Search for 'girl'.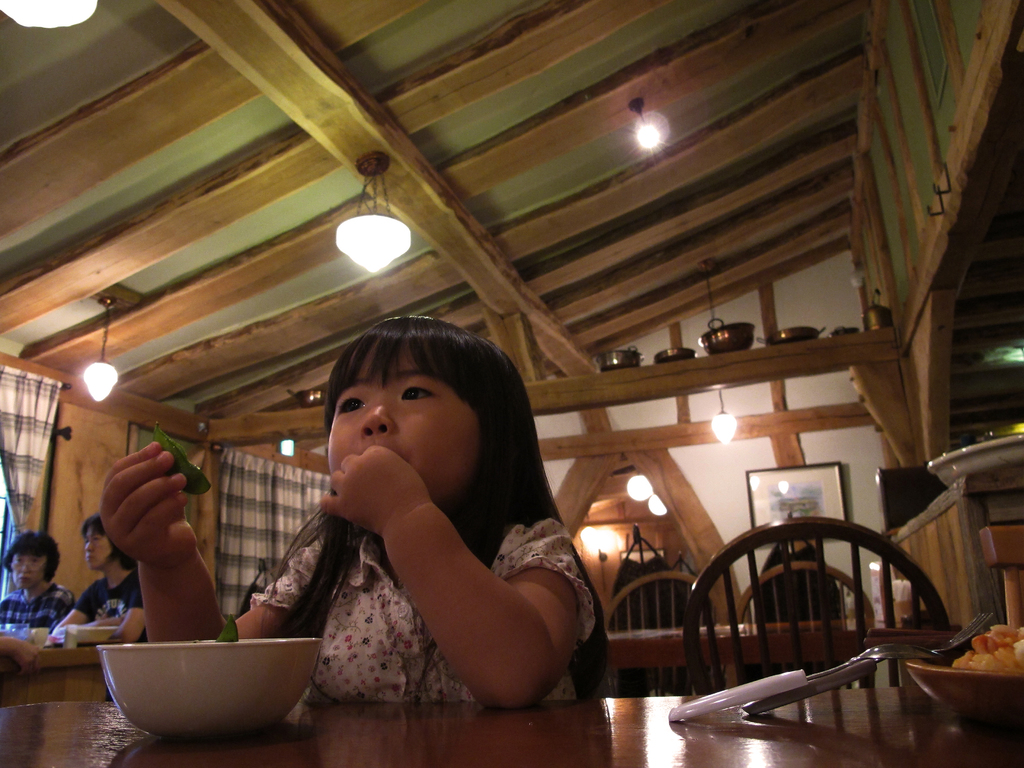
Found at (99, 314, 610, 707).
